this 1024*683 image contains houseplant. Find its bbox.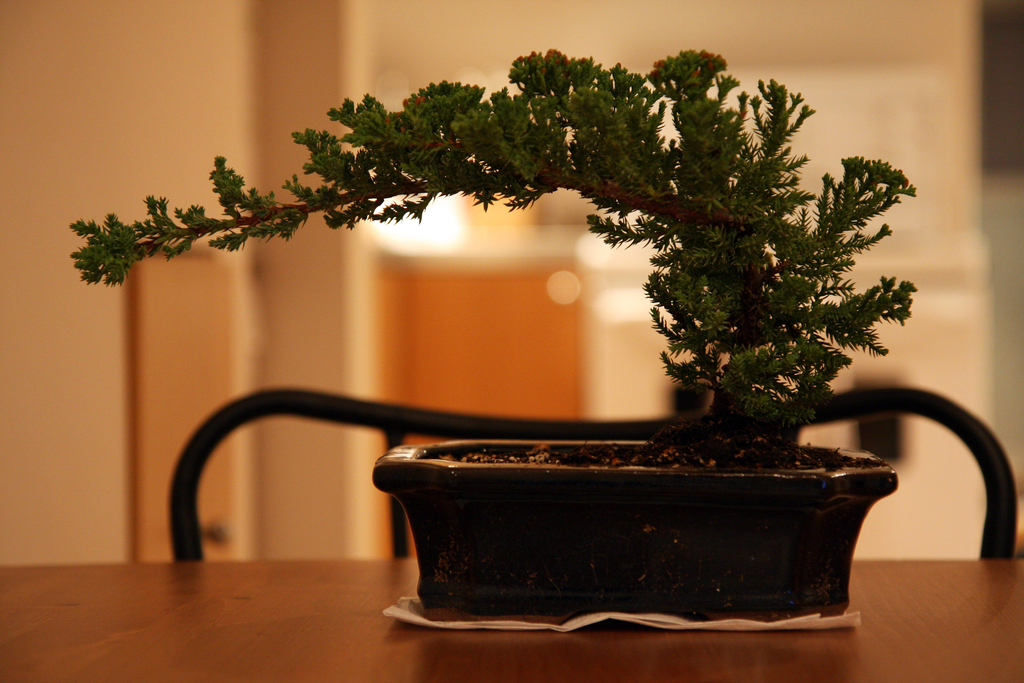
67, 49, 918, 618.
